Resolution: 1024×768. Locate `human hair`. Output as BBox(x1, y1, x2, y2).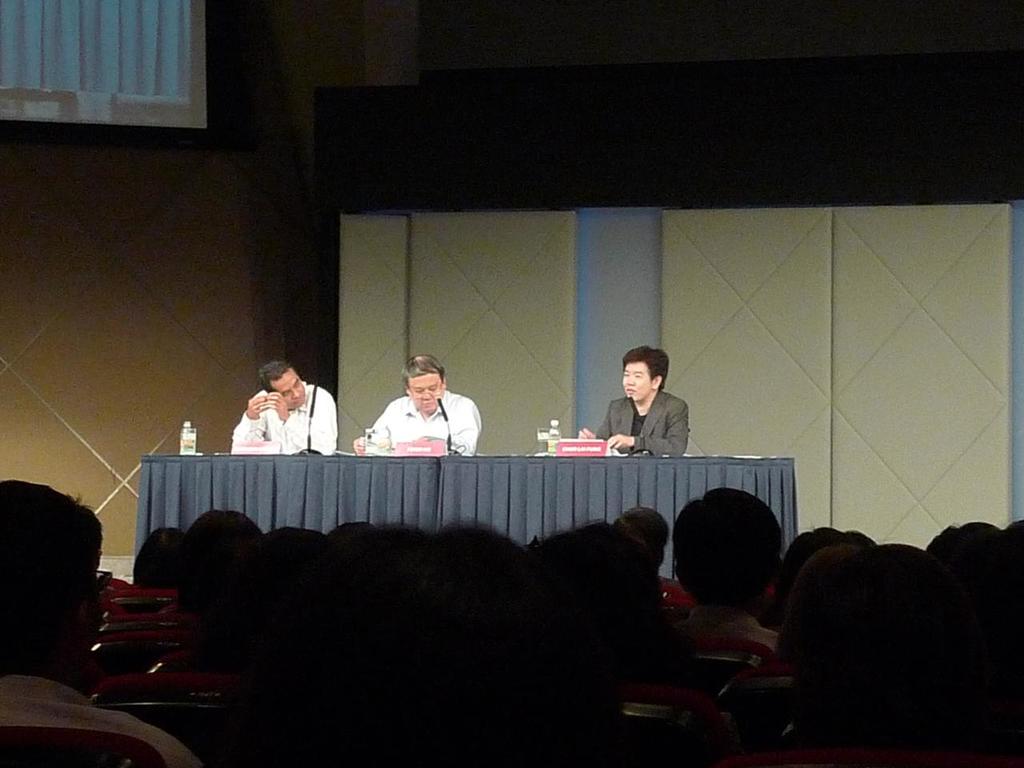
BBox(625, 343, 670, 392).
